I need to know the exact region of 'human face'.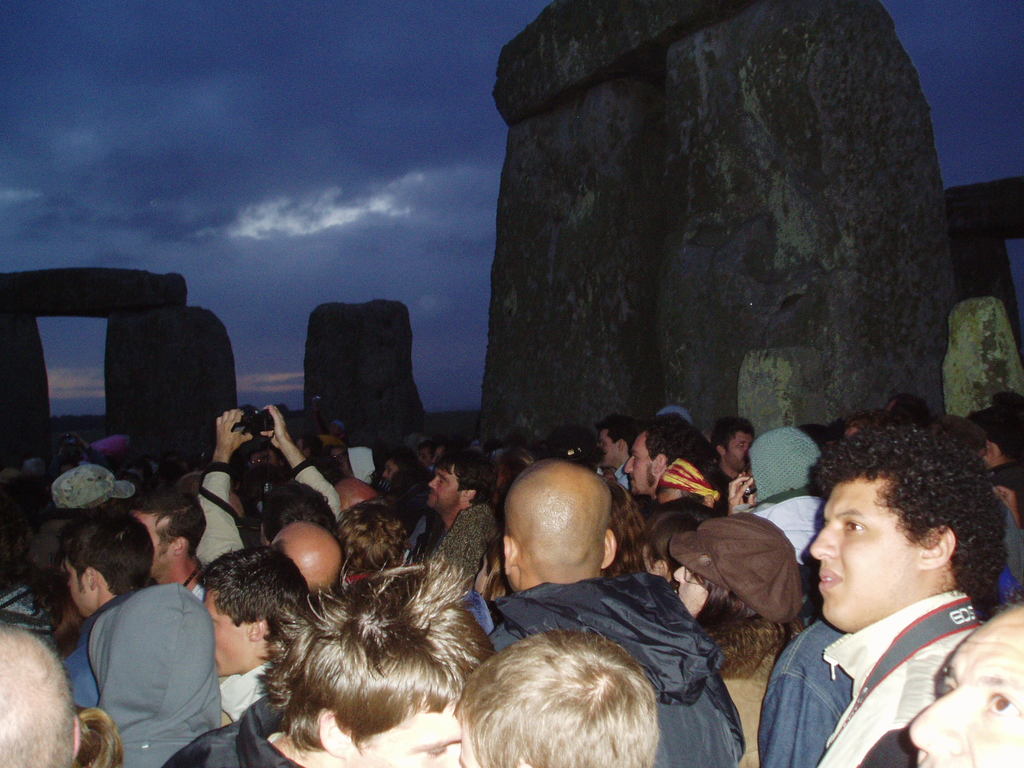
Region: box(598, 429, 618, 467).
